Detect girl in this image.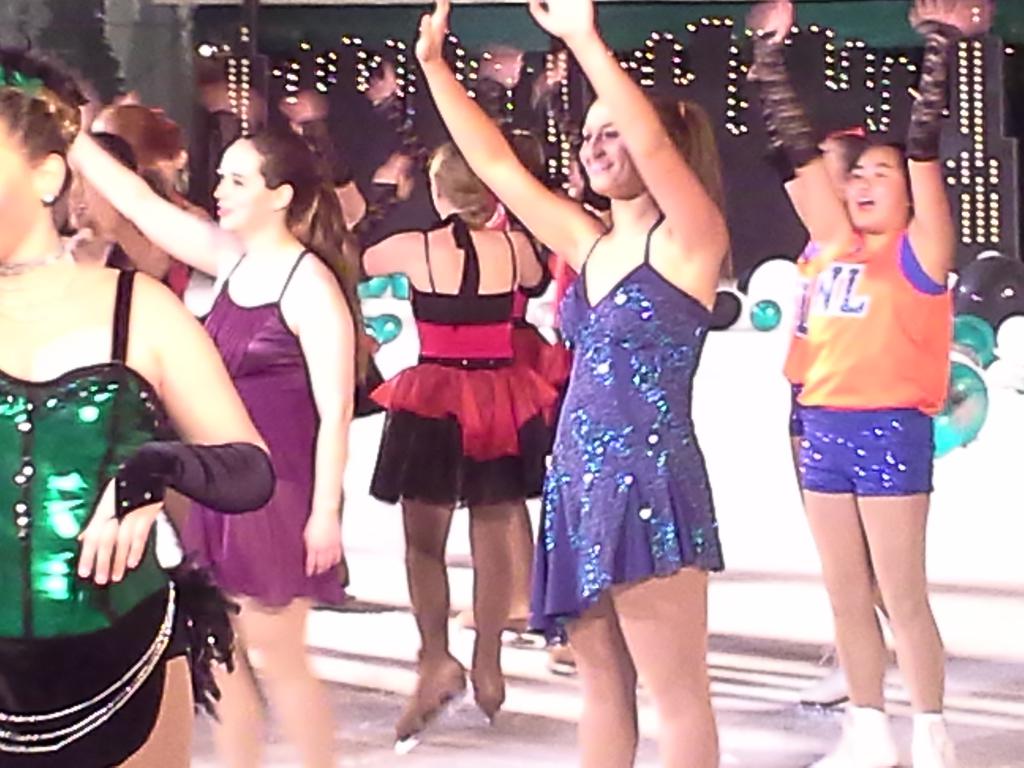
Detection: 415 0 726 767.
